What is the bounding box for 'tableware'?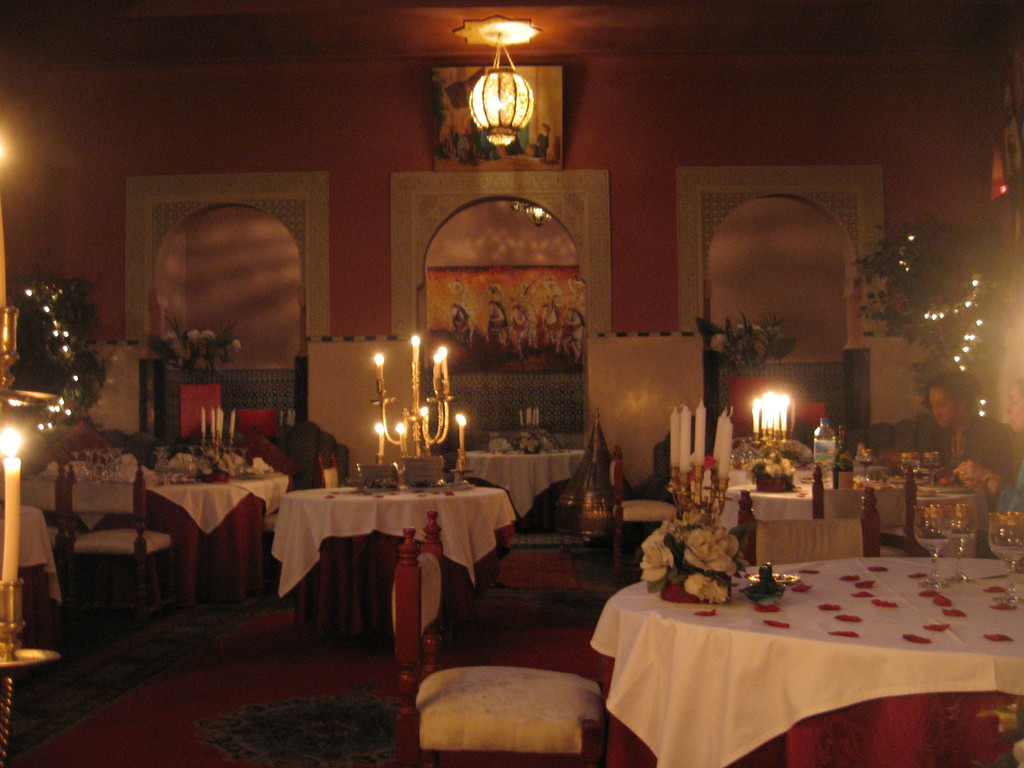
947, 499, 976, 584.
